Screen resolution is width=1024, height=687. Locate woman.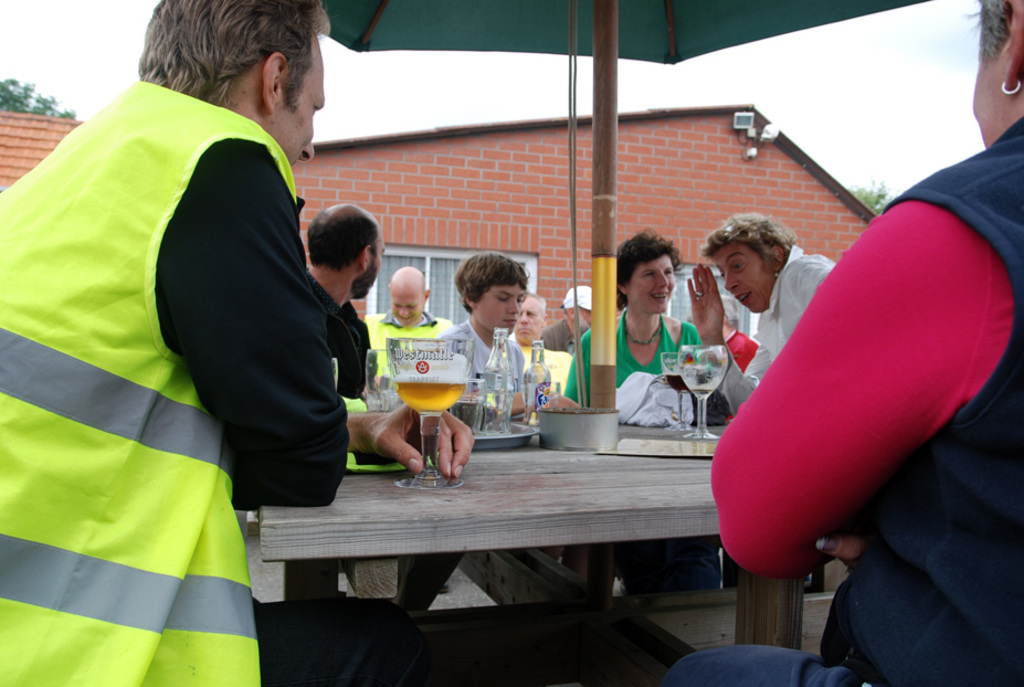
{"x1": 664, "y1": 0, "x2": 1023, "y2": 686}.
